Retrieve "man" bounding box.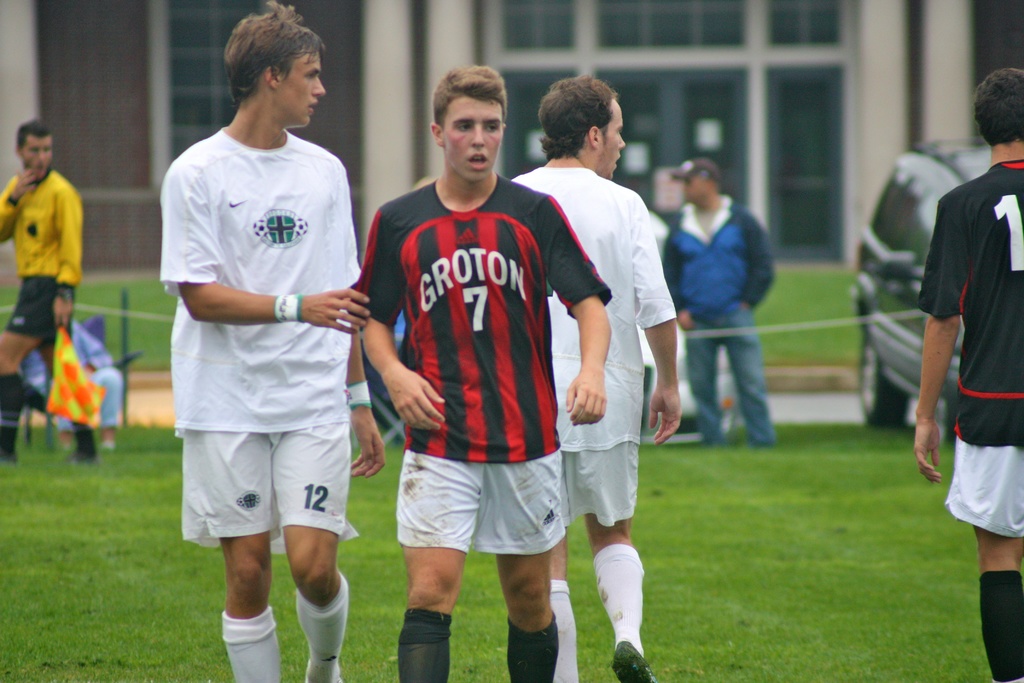
Bounding box: left=662, top=158, right=775, bottom=449.
